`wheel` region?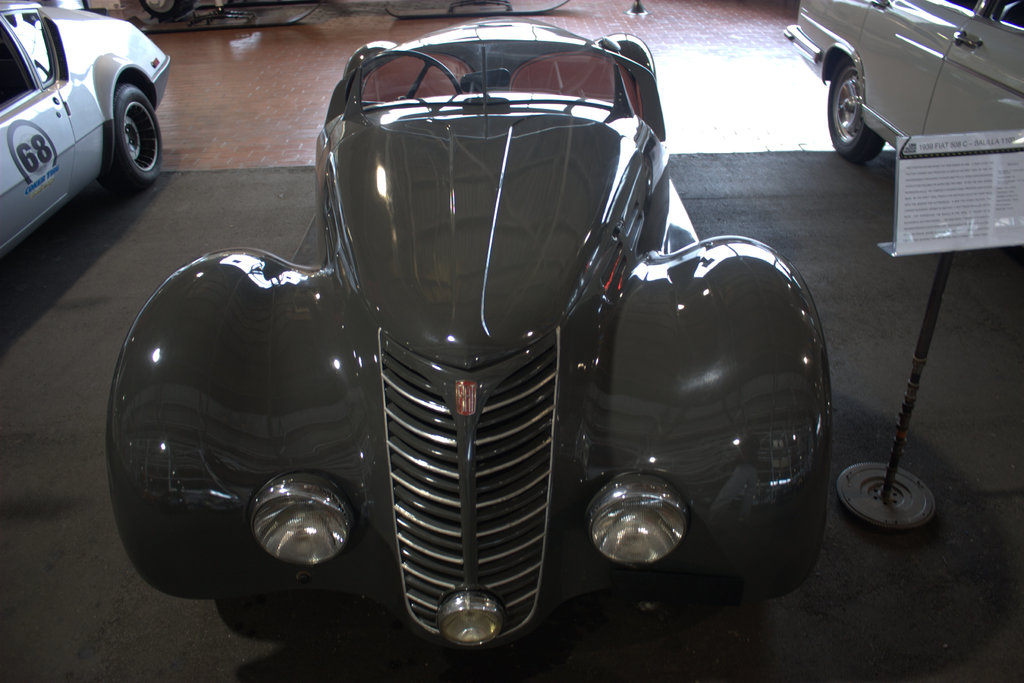
(141, 0, 193, 19)
